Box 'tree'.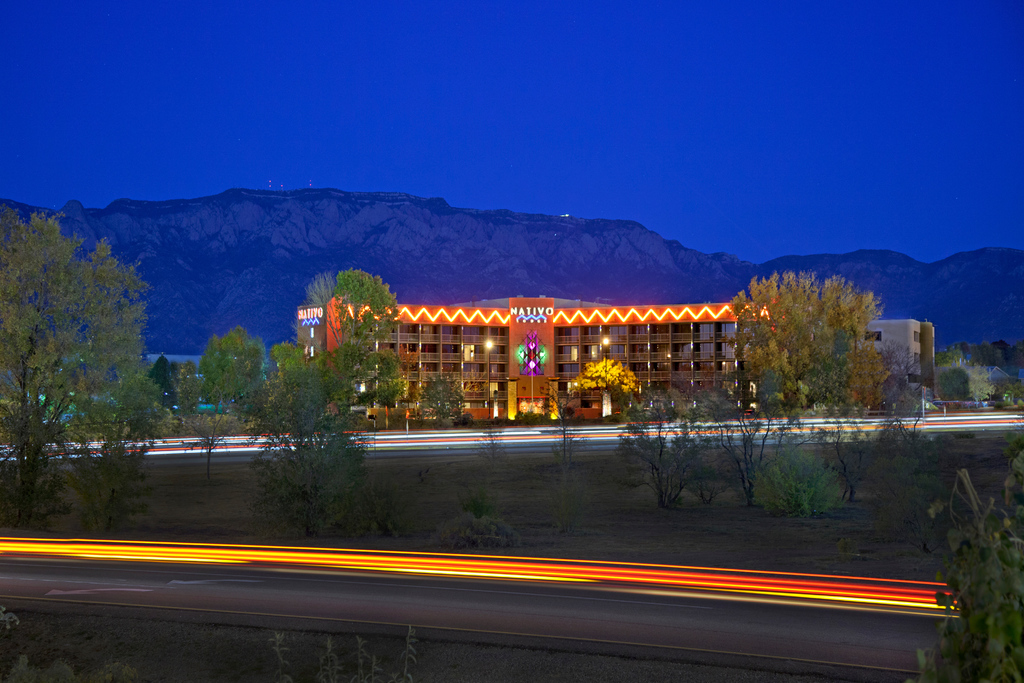
<bbox>420, 369, 458, 423</bbox>.
